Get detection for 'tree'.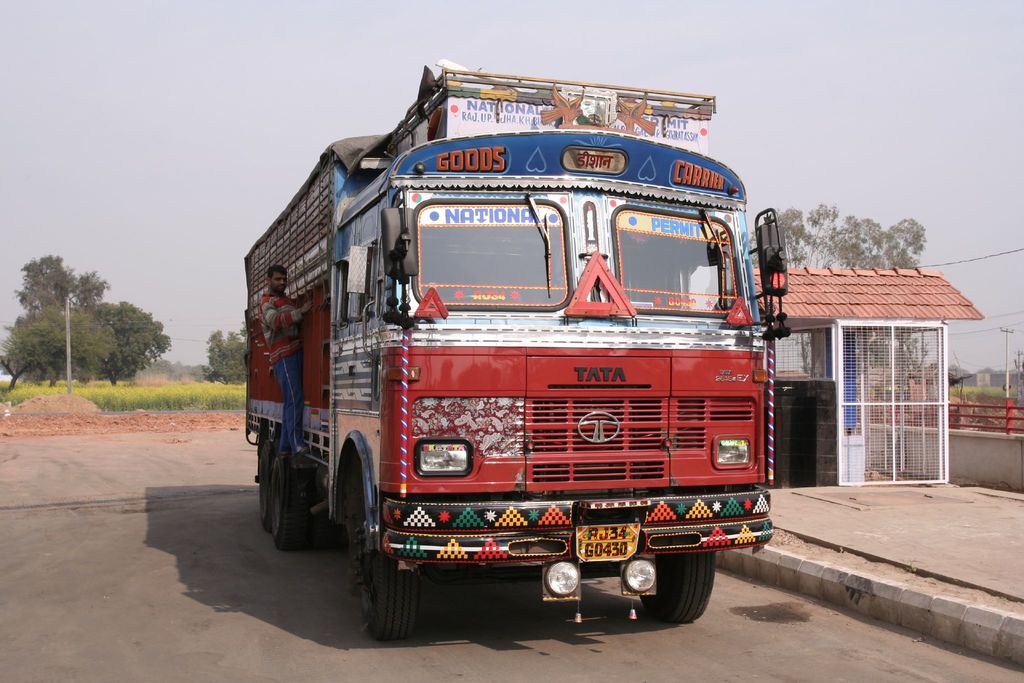
Detection: 146,357,204,375.
